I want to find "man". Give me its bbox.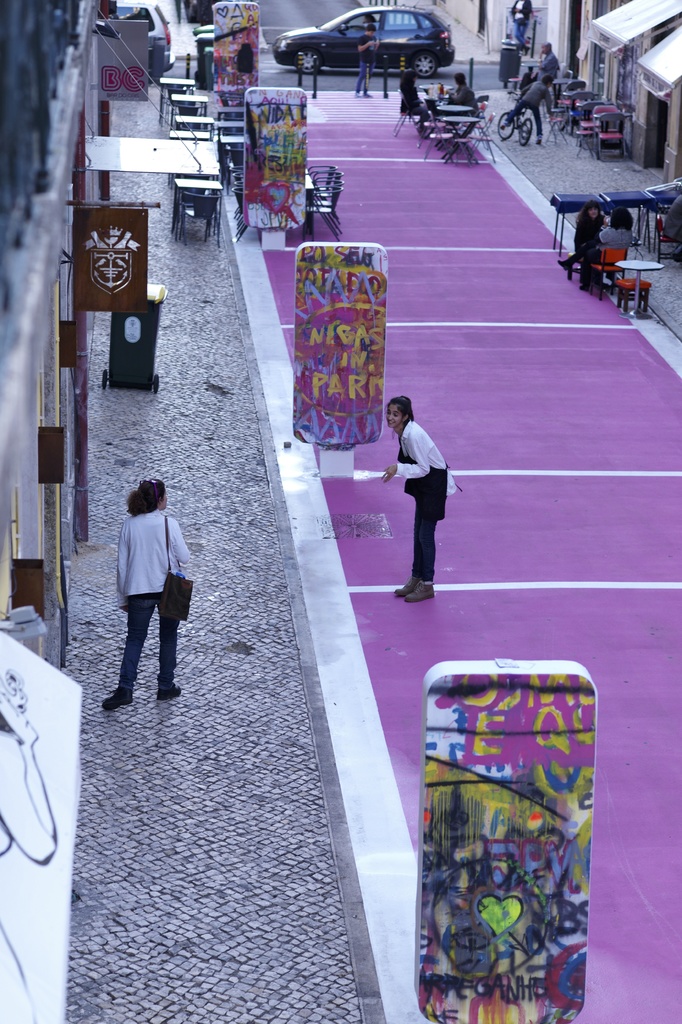
<bbox>512, 0, 531, 56</bbox>.
